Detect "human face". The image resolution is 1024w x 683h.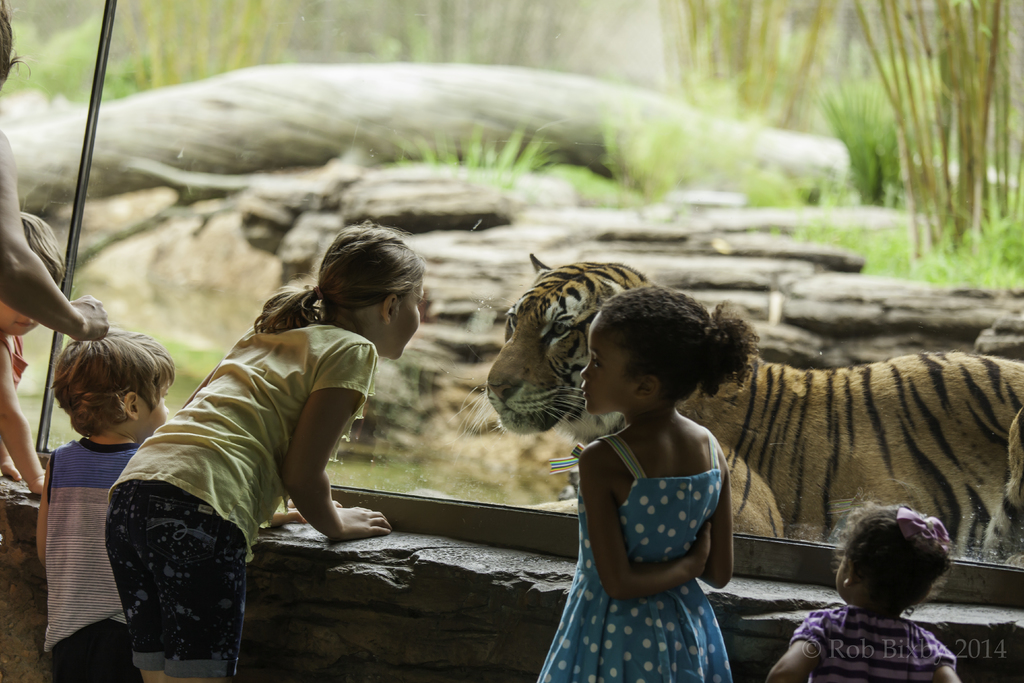
BBox(0, 302, 38, 336).
